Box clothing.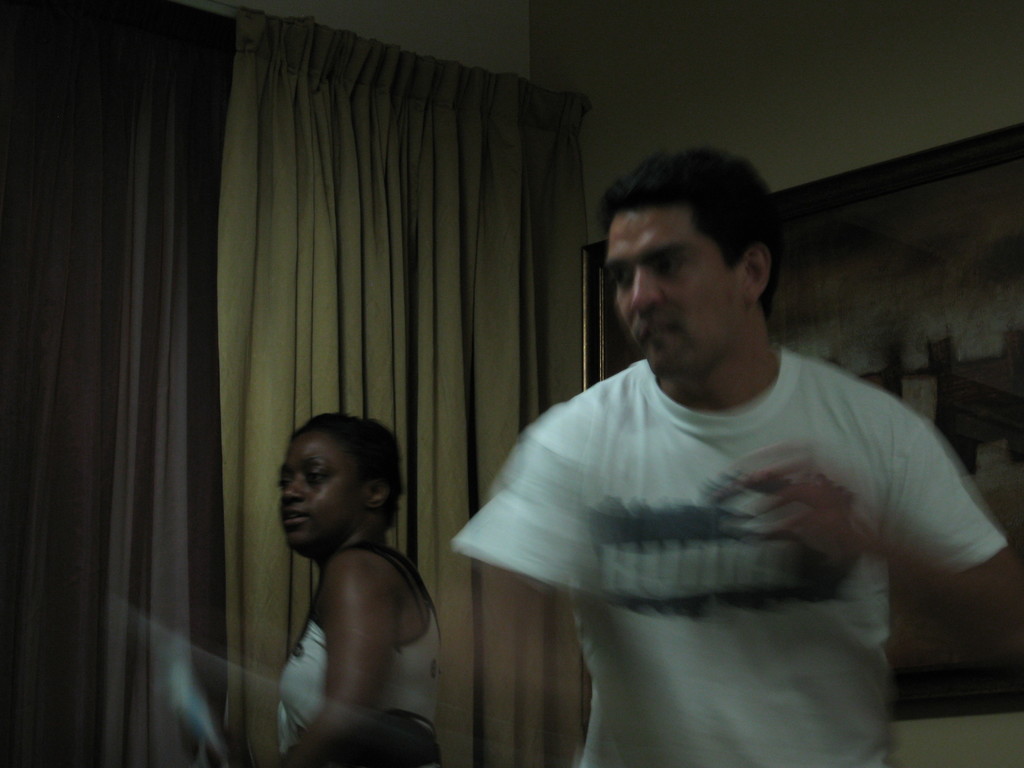
[x1=275, y1=536, x2=447, y2=762].
